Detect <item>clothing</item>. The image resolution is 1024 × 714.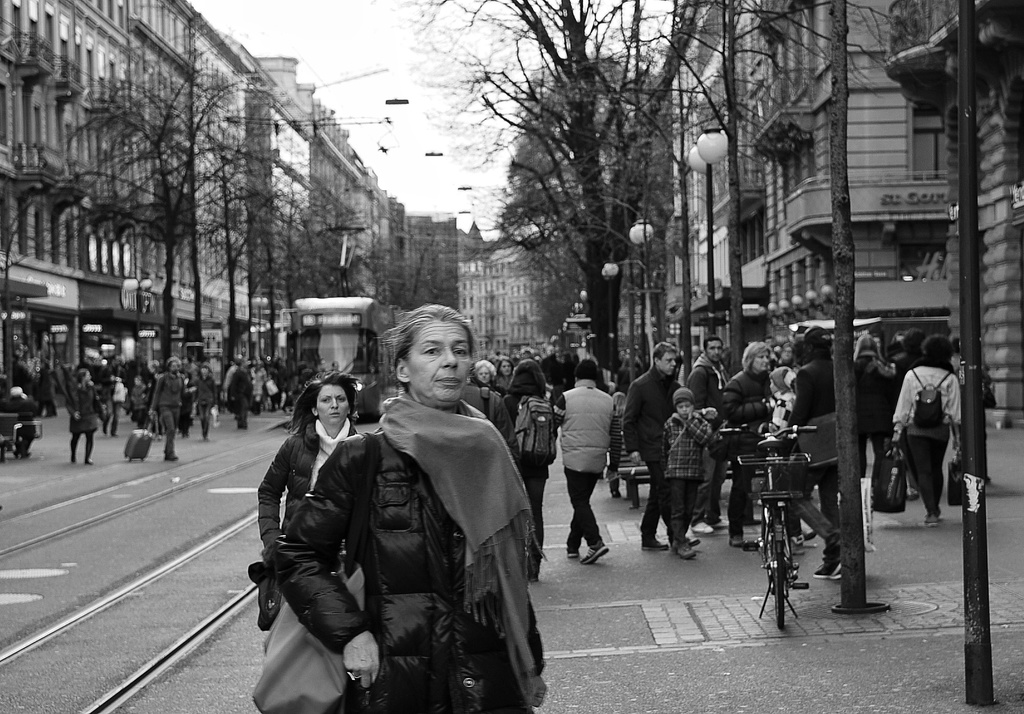
box=[856, 356, 896, 482].
